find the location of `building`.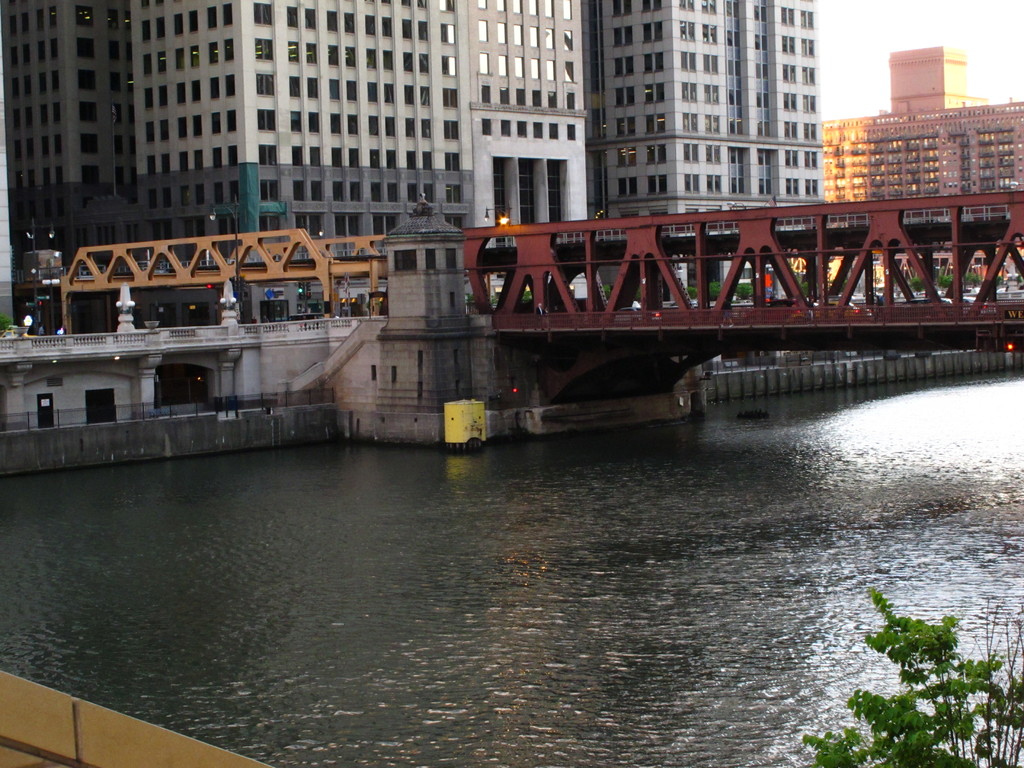
Location: bbox(824, 42, 1023, 285).
